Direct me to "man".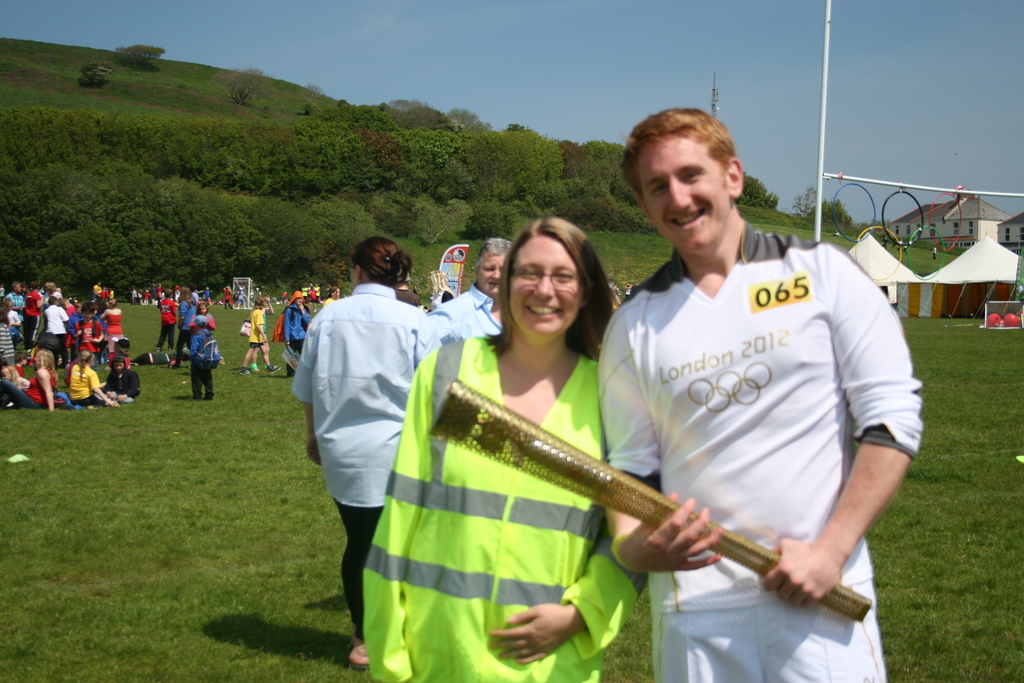
Direction: locate(7, 283, 29, 327).
